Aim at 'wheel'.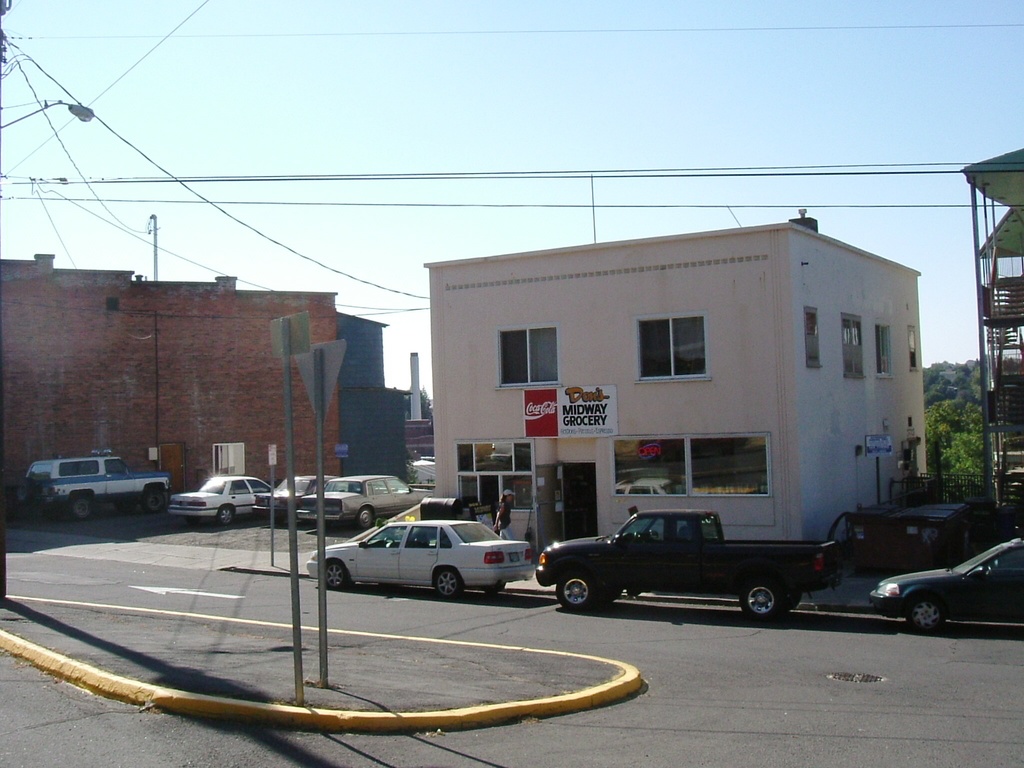
Aimed at 435:566:465:595.
